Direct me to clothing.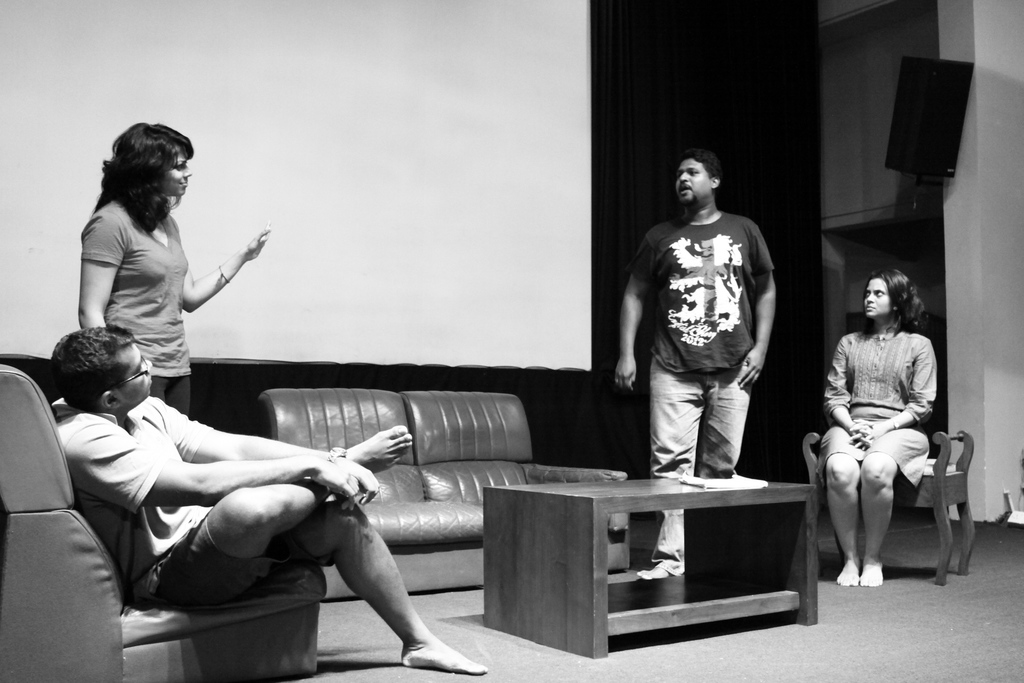
Direction: {"left": 817, "top": 319, "right": 939, "bottom": 499}.
